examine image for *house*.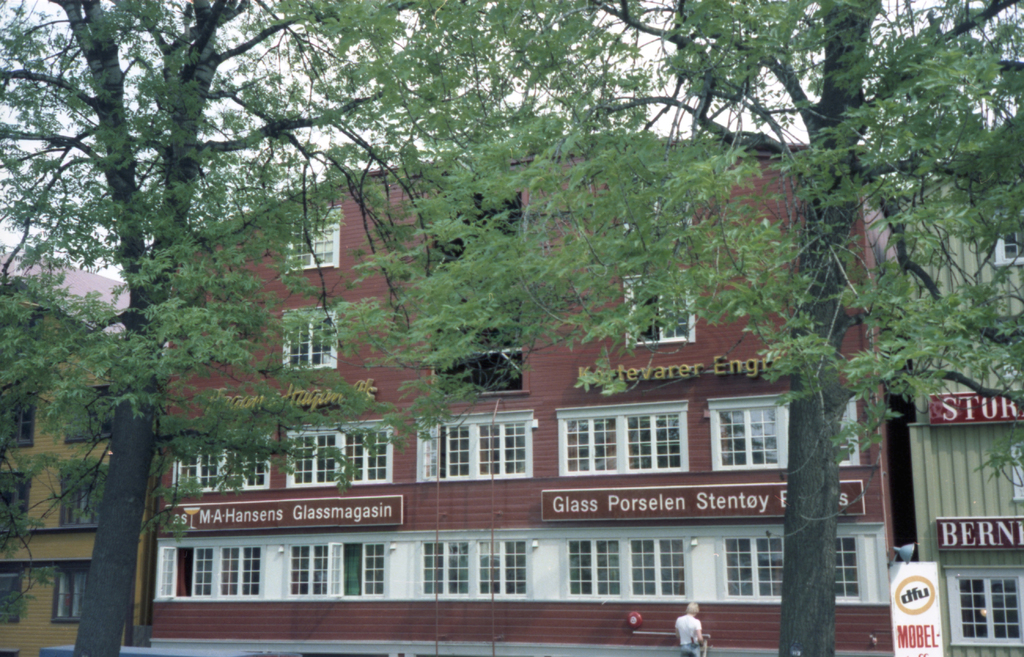
Examination result: 0:244:130:656.
